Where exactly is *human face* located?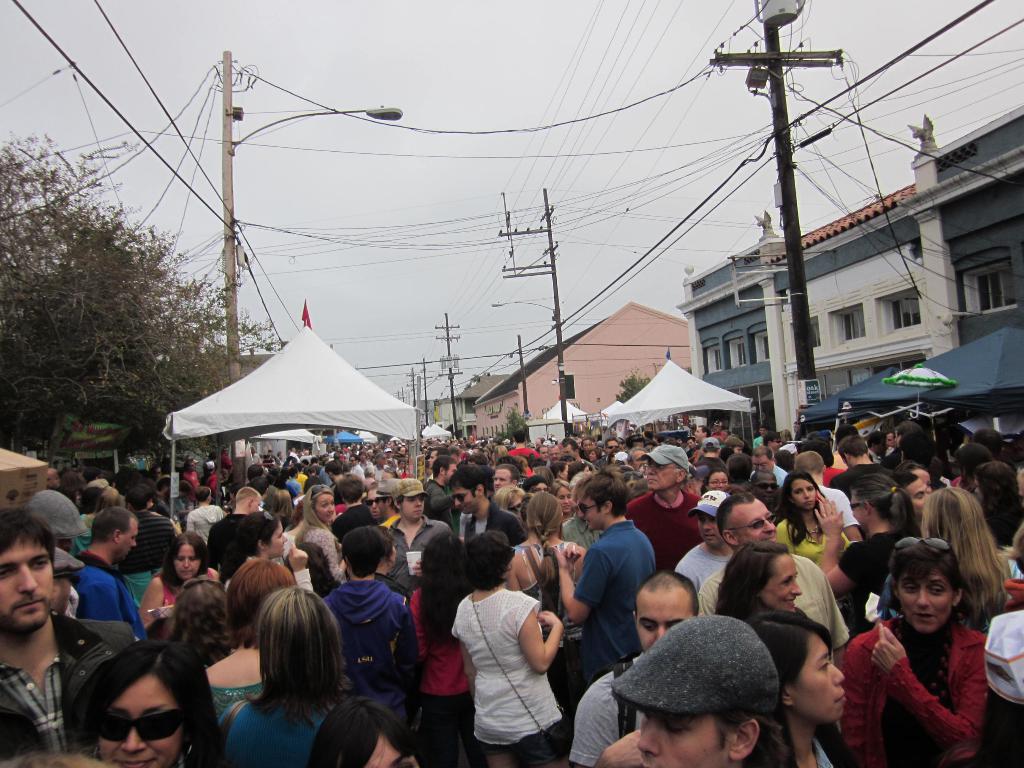
Its bounding box is detection(428, 451, 436, 470).
